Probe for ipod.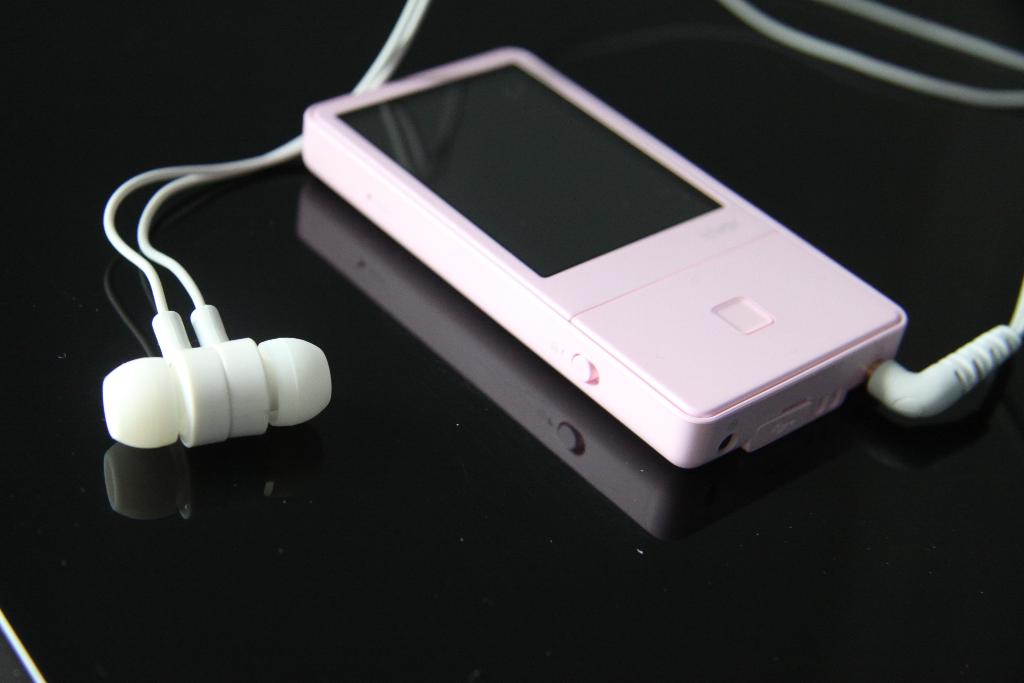
Probe result: select_region(303, 47, 908, 468).
